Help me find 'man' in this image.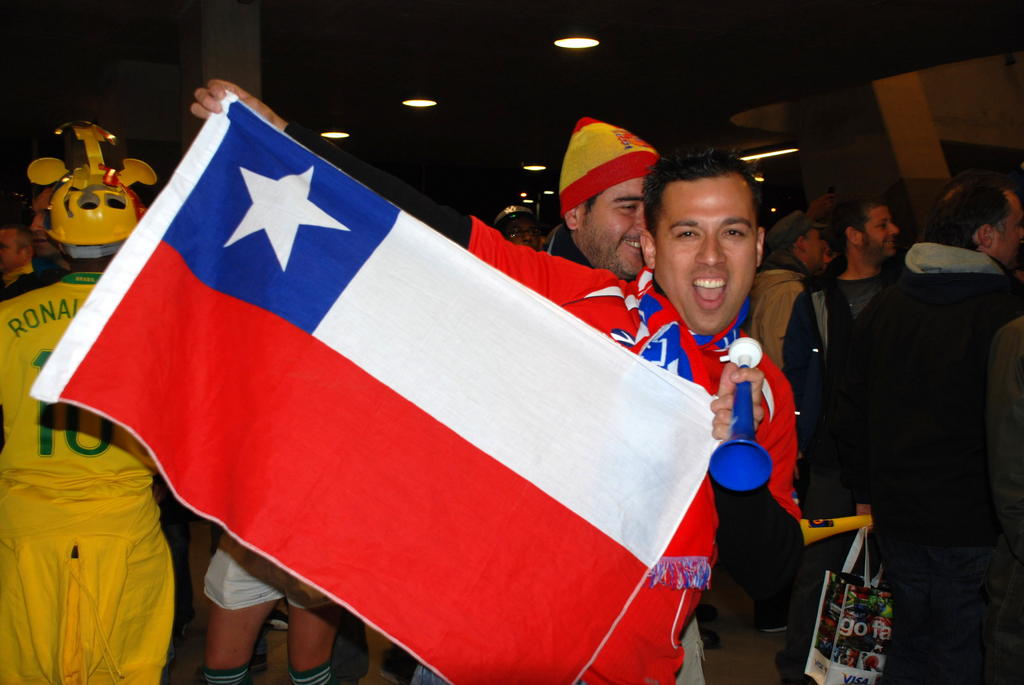
Found it: {"x1": 0, "y1": 177, "x2": 68, "y2": 300}.
